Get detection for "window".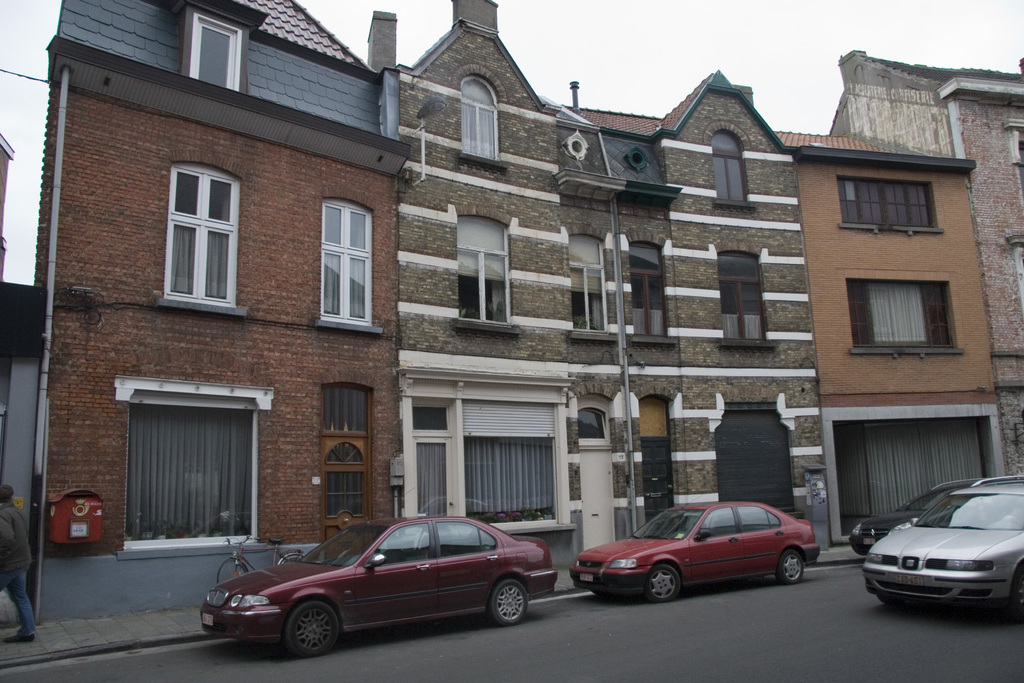
Detection: left=399, top=350, right=573, bottom=533.
